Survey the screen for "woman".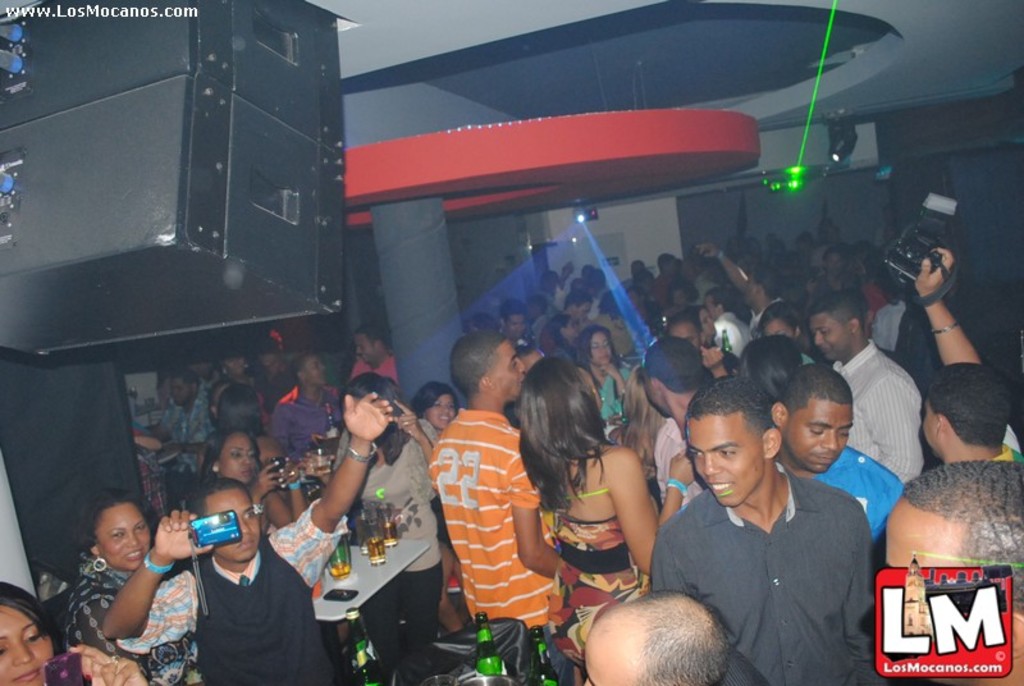
Survey found: [left=324, top=365, right=444, bottom=685].
